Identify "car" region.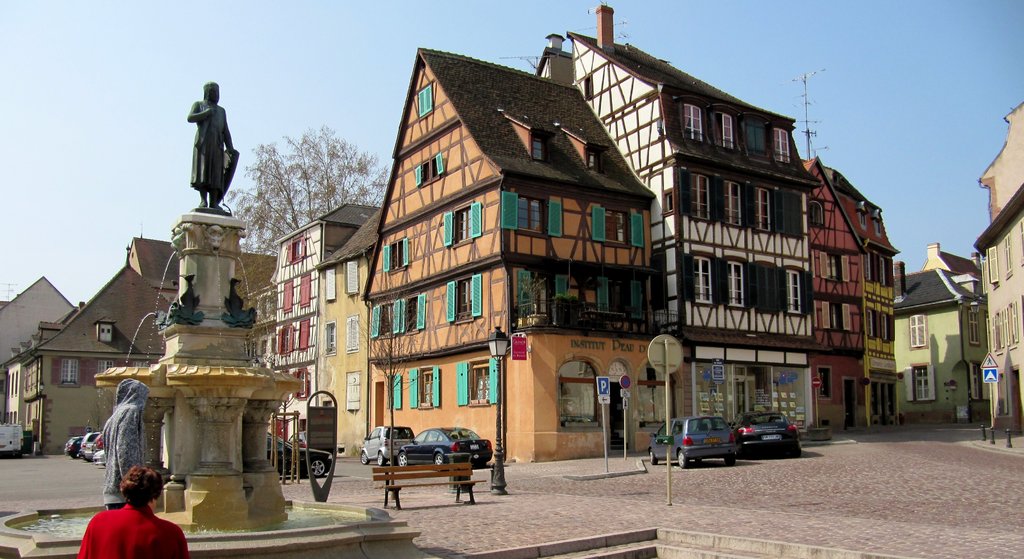
Region: x1=364, y1=426, x2=417, y2=462.
